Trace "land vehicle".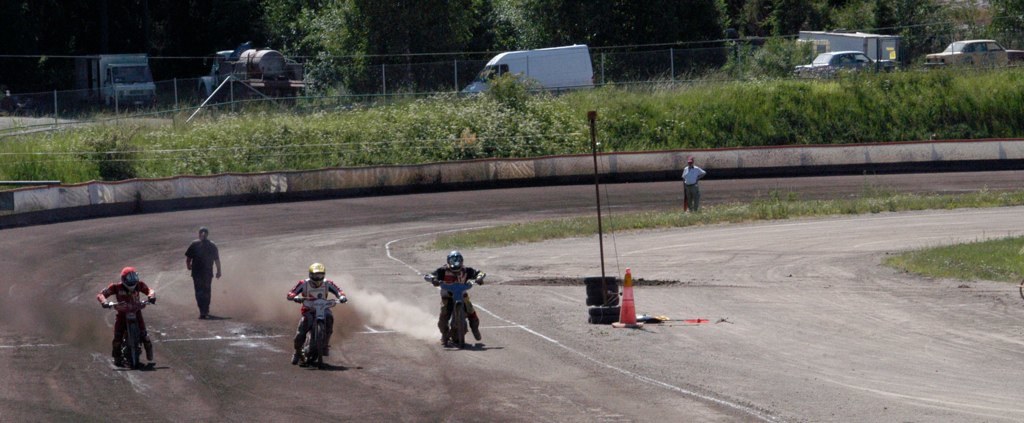
Traced to box(921, 38, 1007, 70).
